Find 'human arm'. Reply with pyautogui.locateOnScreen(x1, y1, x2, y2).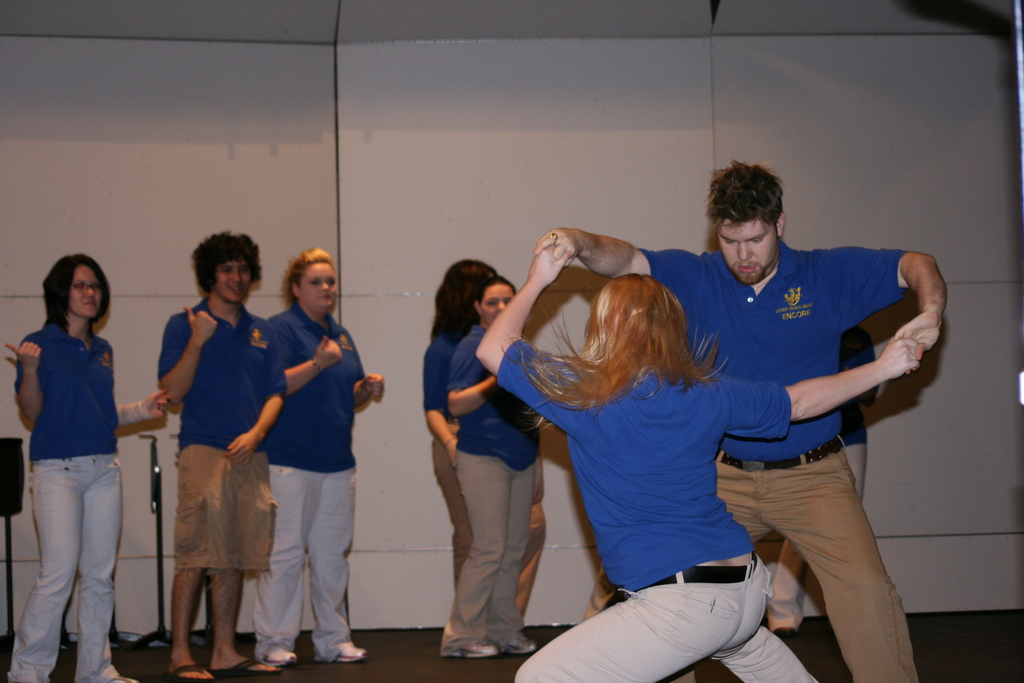
pyautogui.locateOnScreen(116, 381, 173, 432).
